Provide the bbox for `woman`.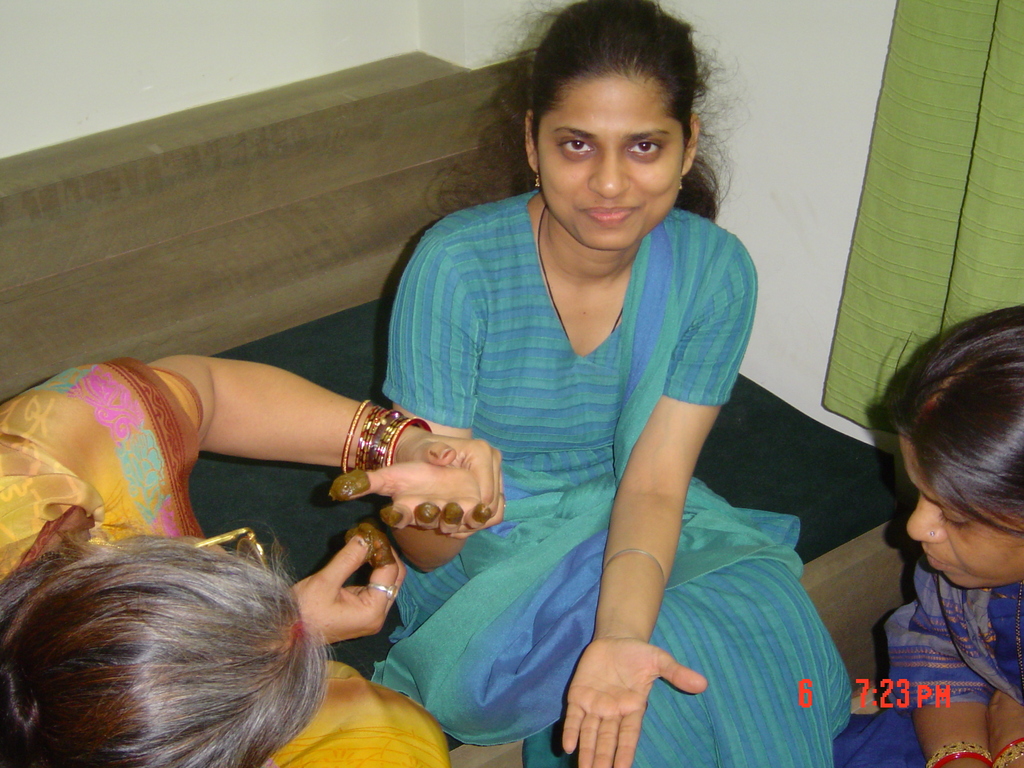
x1=0 y1=352 x2=470 y2=767.
